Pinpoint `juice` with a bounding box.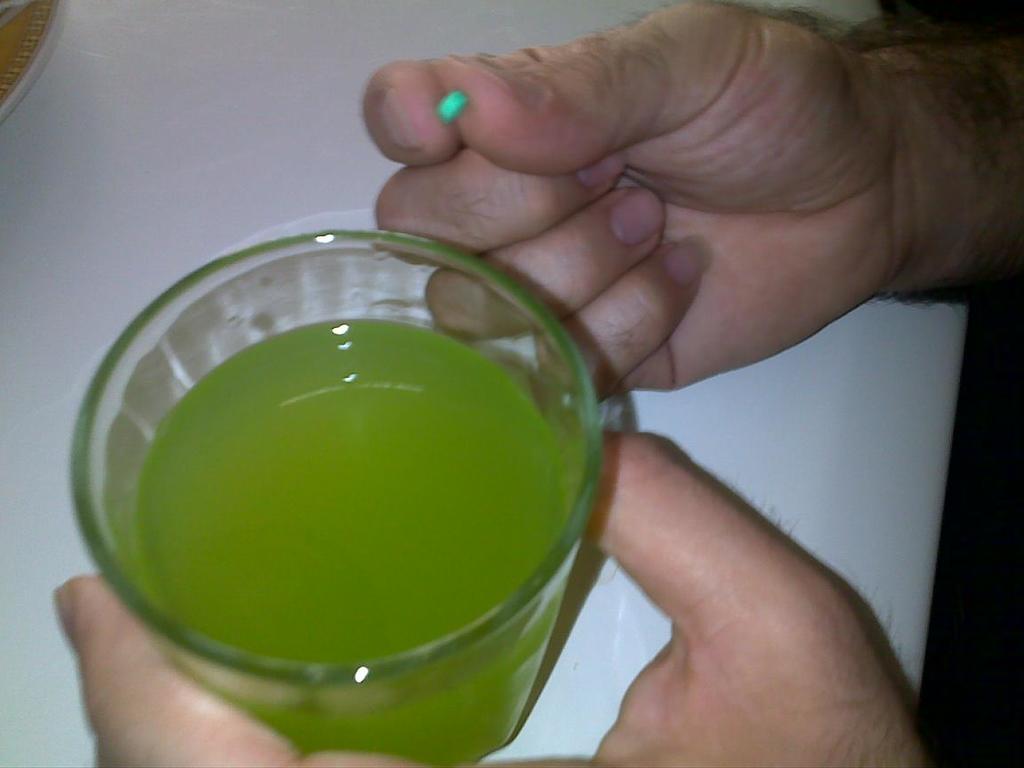
box(56, 243, 639, 767).
